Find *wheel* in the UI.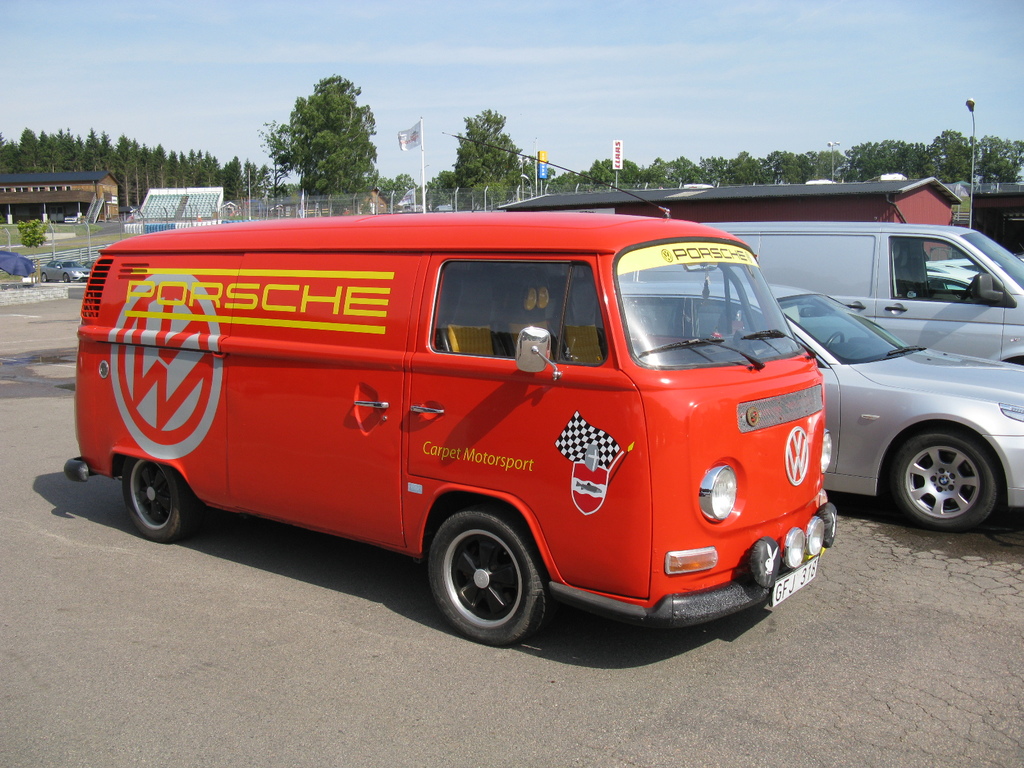
UI element at 826, 331, 845, 352.
